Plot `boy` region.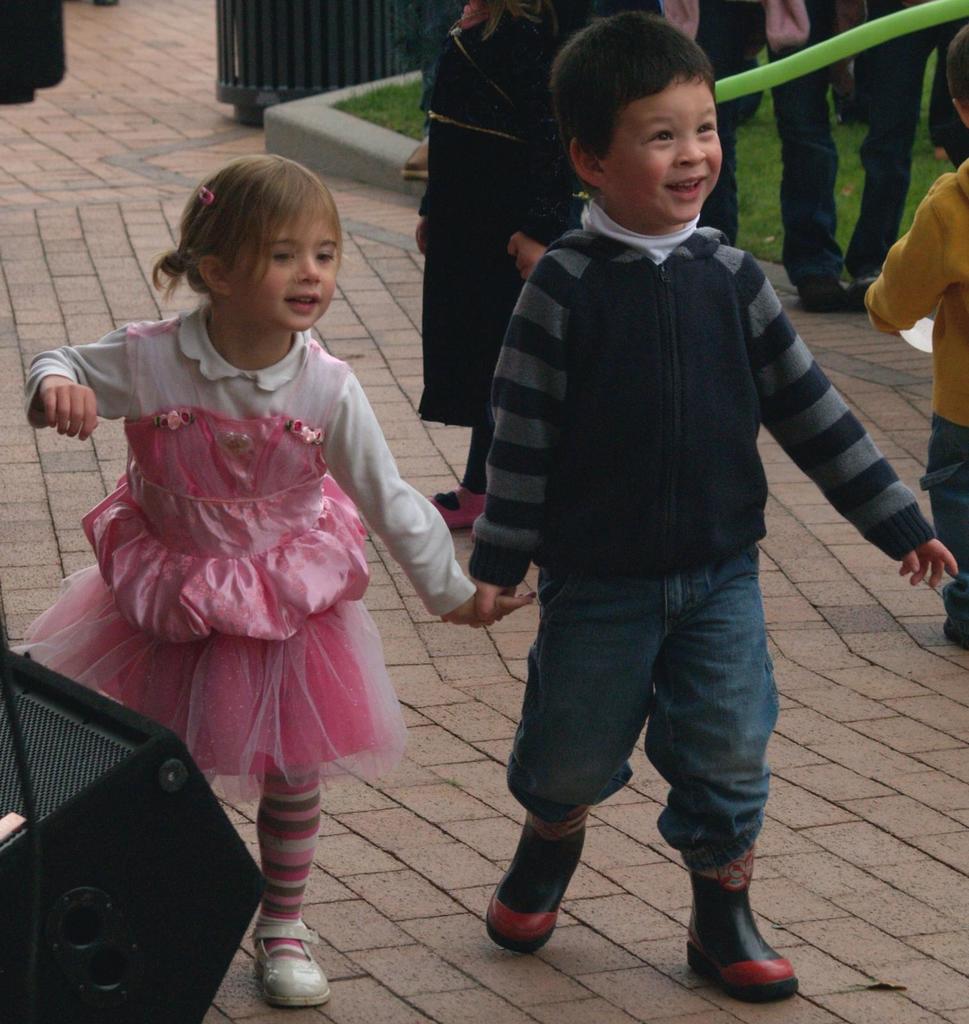
Plotted at select_region(417, 18, 909, 963).
